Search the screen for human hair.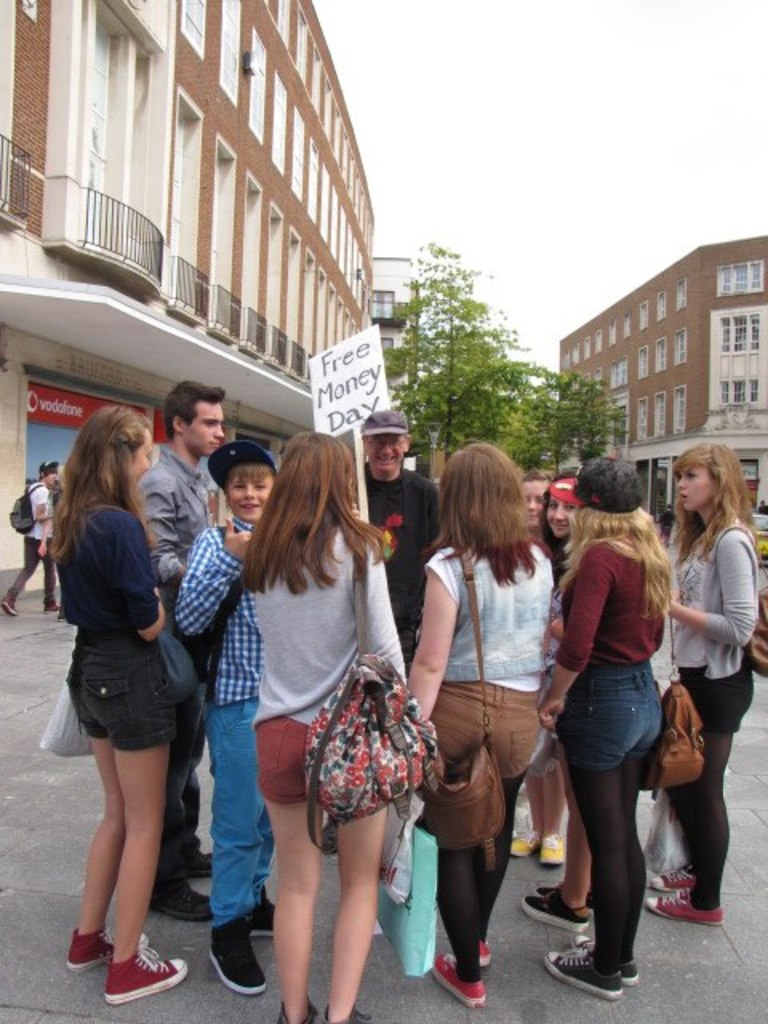
Found at detection(163, 374, 224, 443).
